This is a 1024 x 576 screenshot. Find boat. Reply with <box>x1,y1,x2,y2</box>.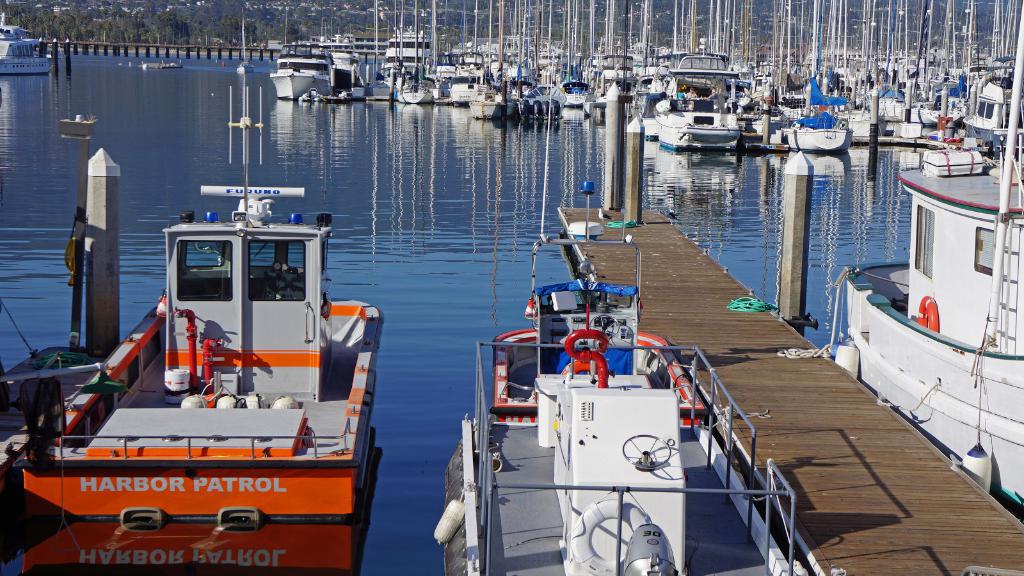
<box>307,28,362,95</box>.
